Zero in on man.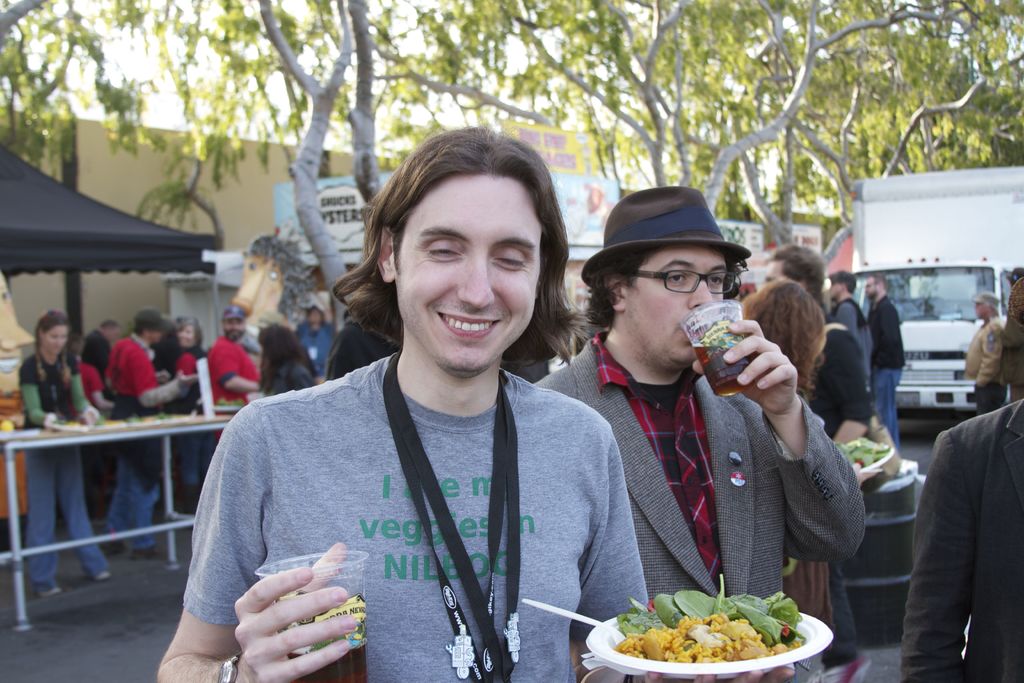
Zeroed in: 108:309:202:559.
